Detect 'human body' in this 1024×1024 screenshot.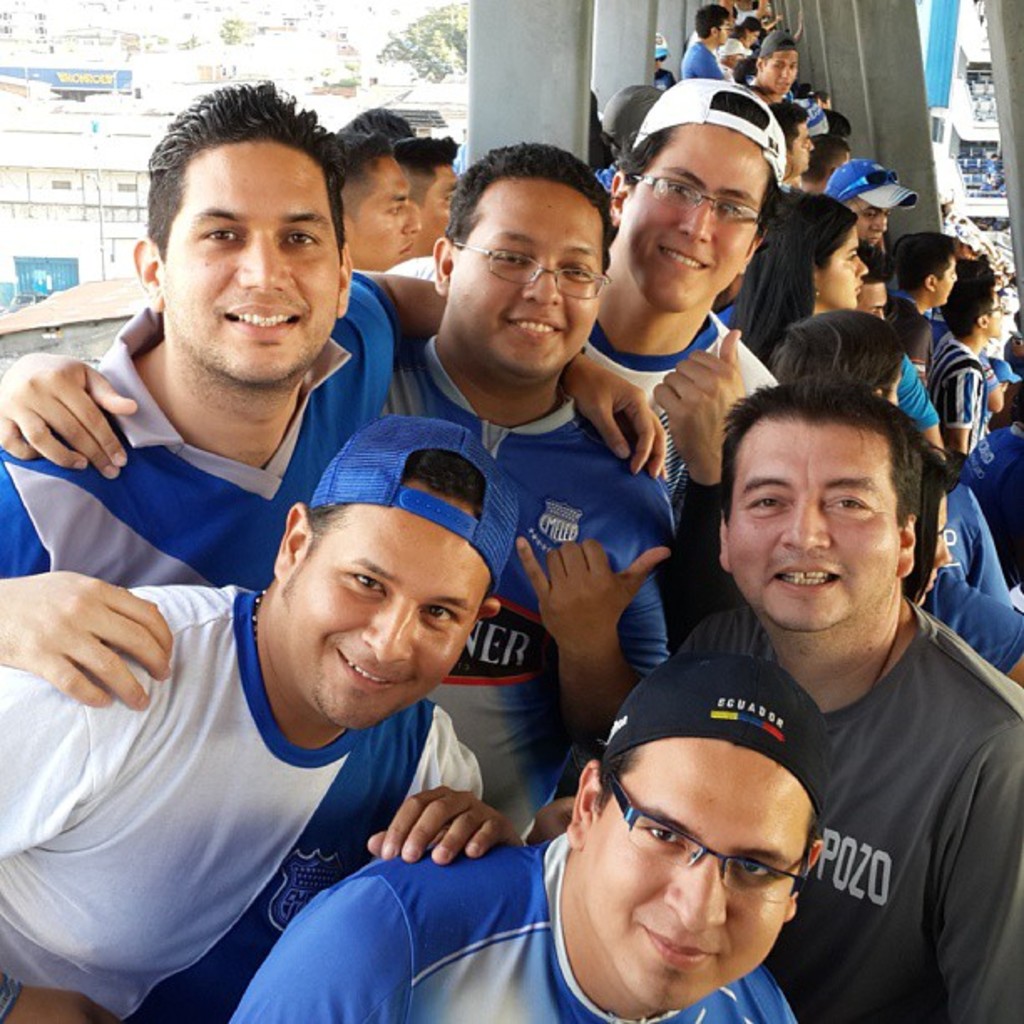
Detection: pyautogui.locateOnScreen(823, 149, 927, 248).
